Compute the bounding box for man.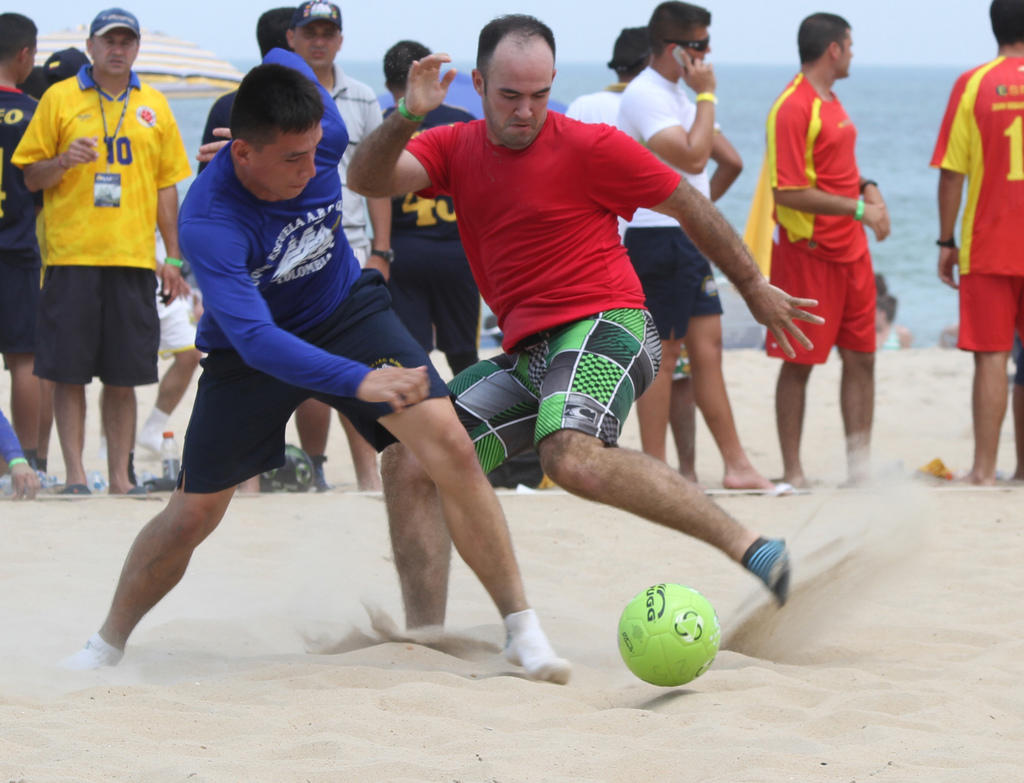
19,14,184,512.
